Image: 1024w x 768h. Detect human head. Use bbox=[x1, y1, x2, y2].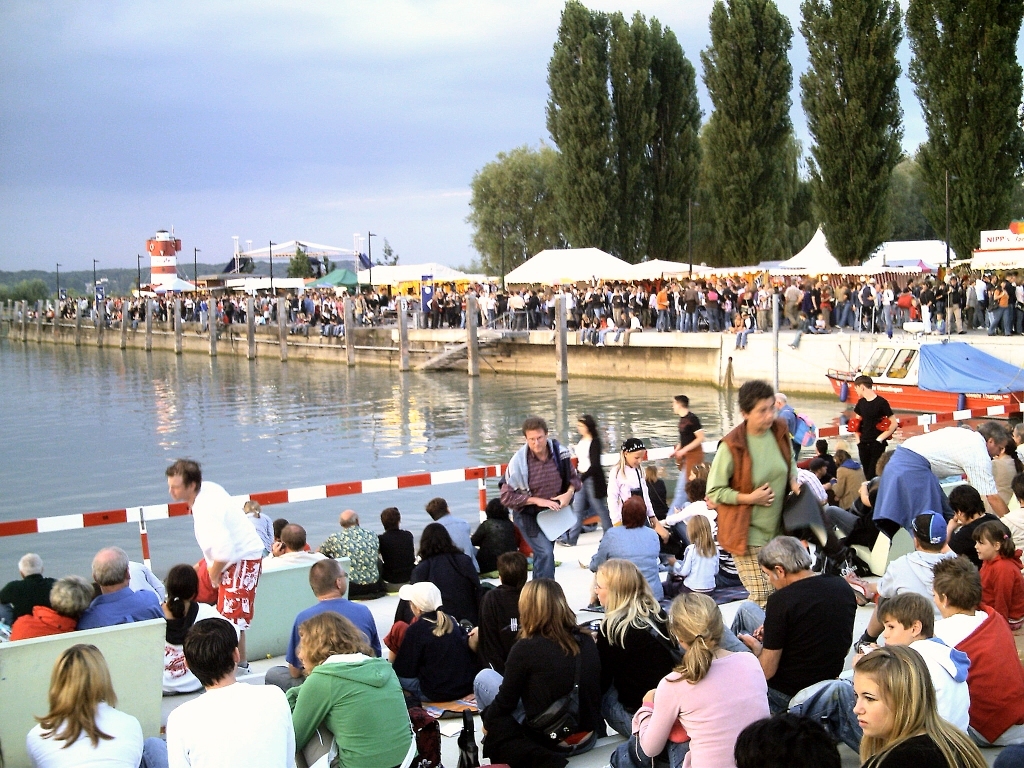
bbox=[854, 372, 873, 398].
